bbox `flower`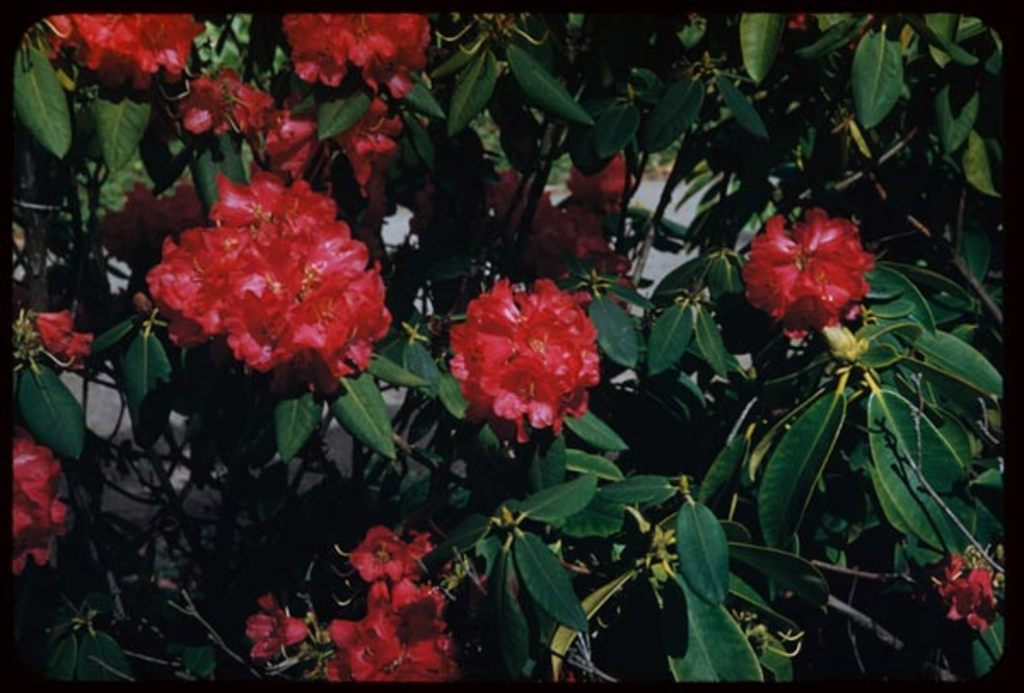
(43,12,208,102)
